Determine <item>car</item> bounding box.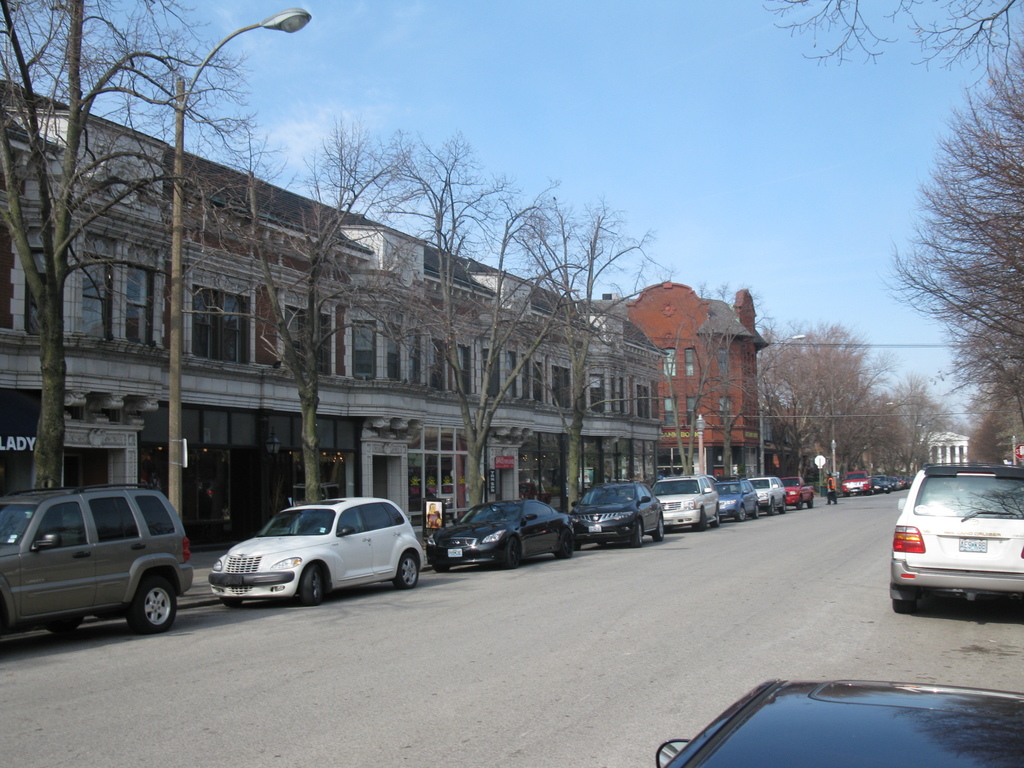
Determined: <region>654, 676, 1023, 767</region>.
